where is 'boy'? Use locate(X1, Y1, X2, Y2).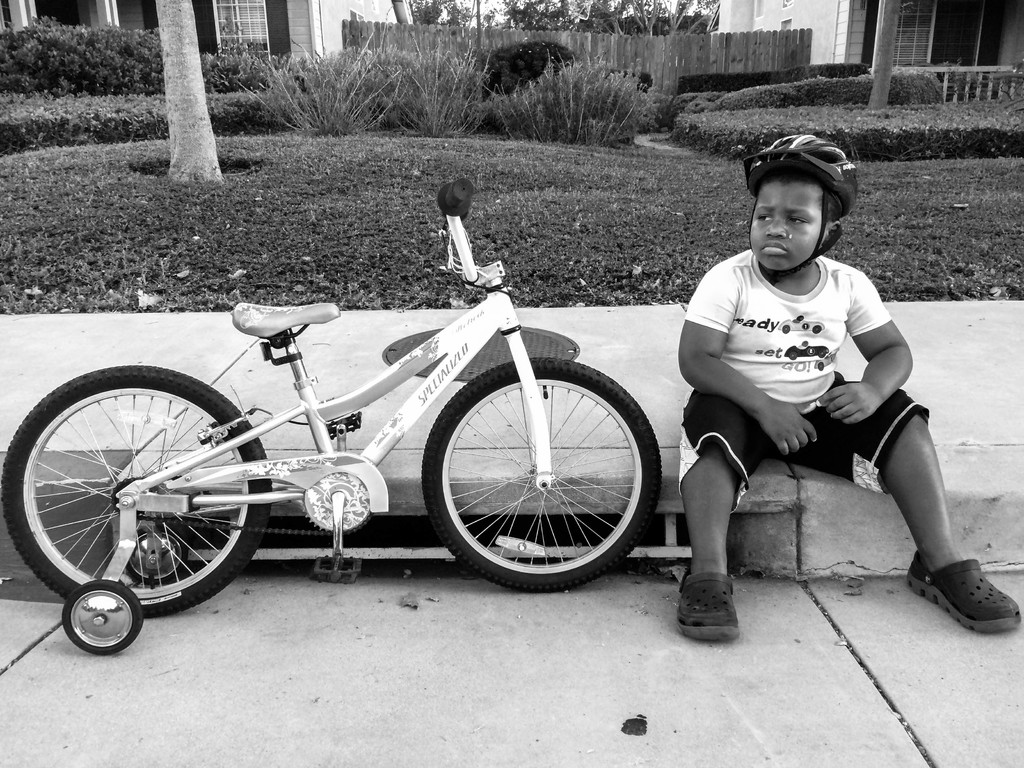
locate(633, 136, 961, 618).
